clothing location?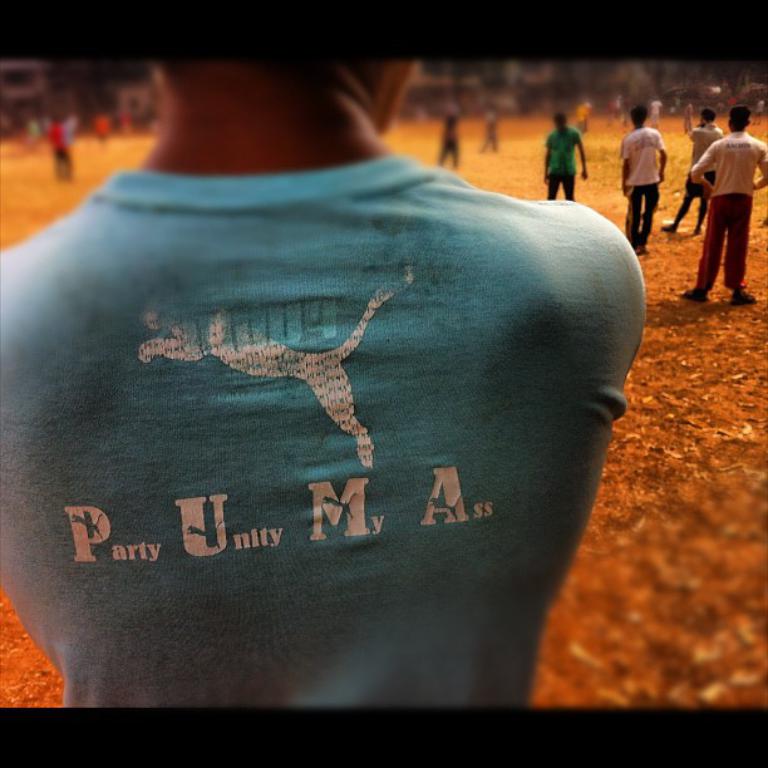
bbox=[689, 125, 723, 181]
